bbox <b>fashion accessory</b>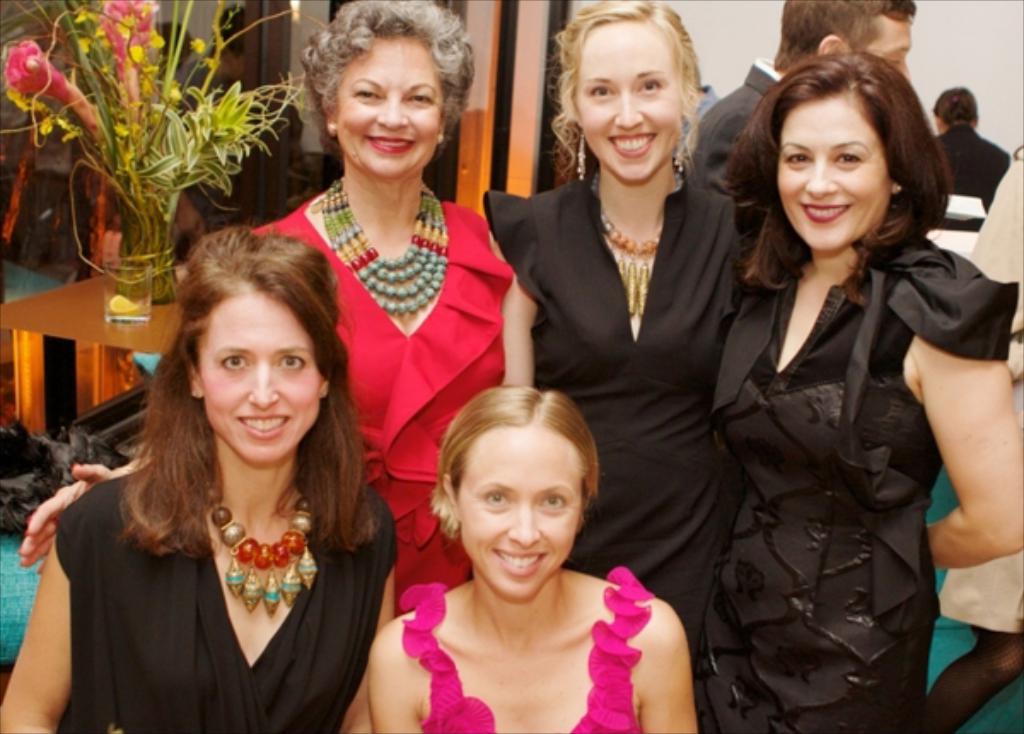
rect(594, 167, 681, 317)
